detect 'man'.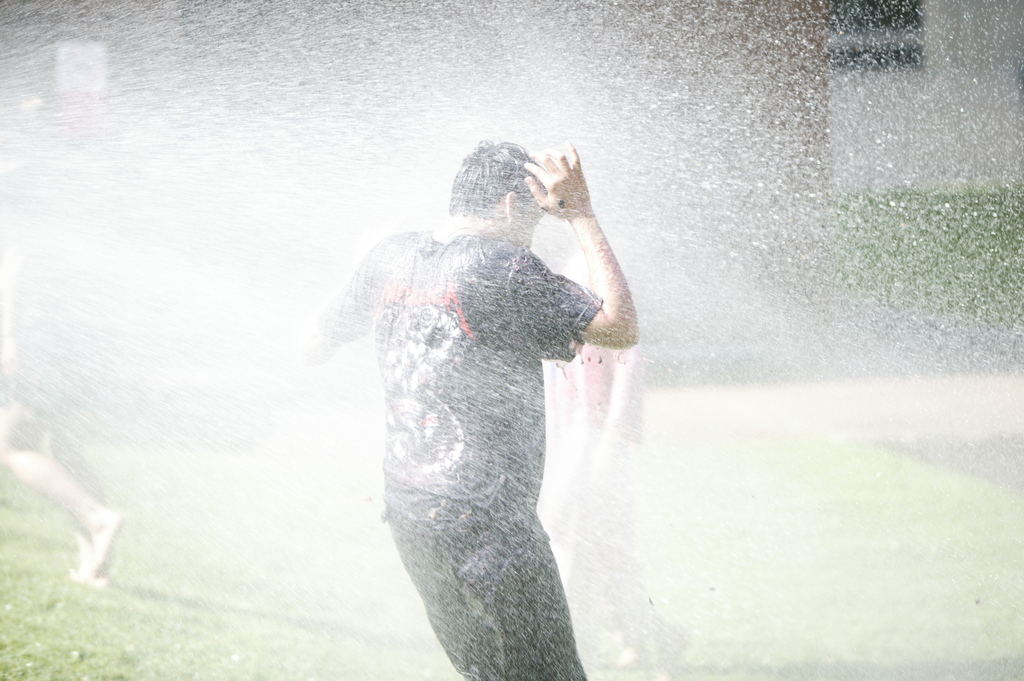
Detected at l=310, t=131, r=652, b=657.
